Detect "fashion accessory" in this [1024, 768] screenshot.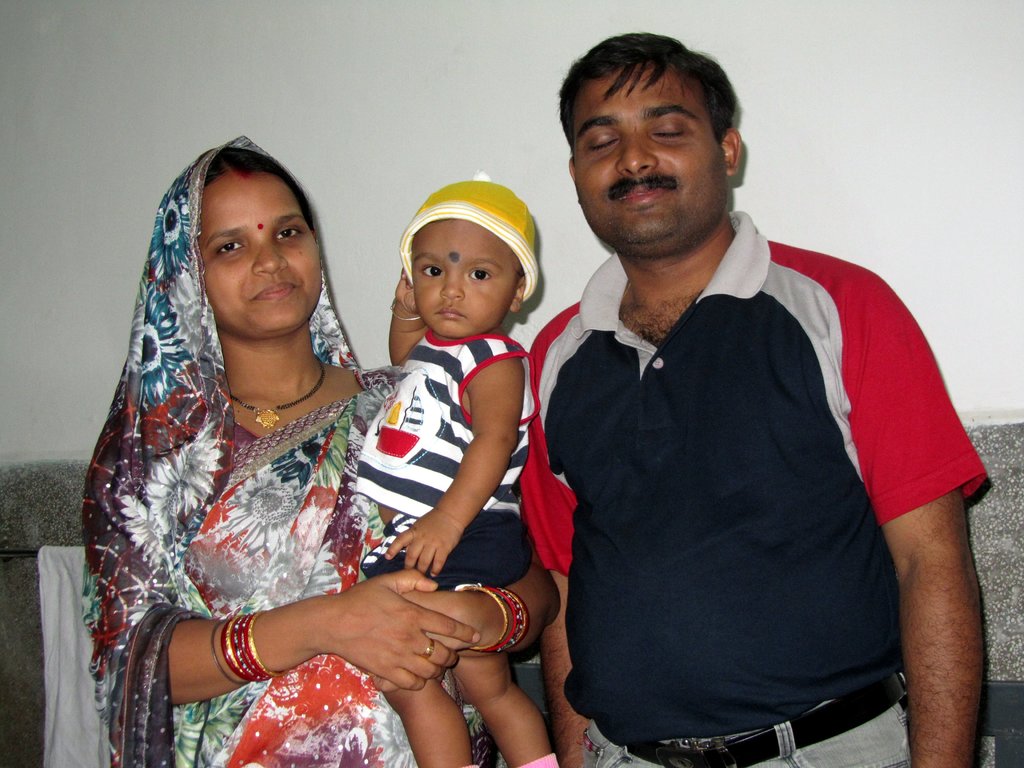
Detection: x1=593 y1=669 x2=912 y2=767.
